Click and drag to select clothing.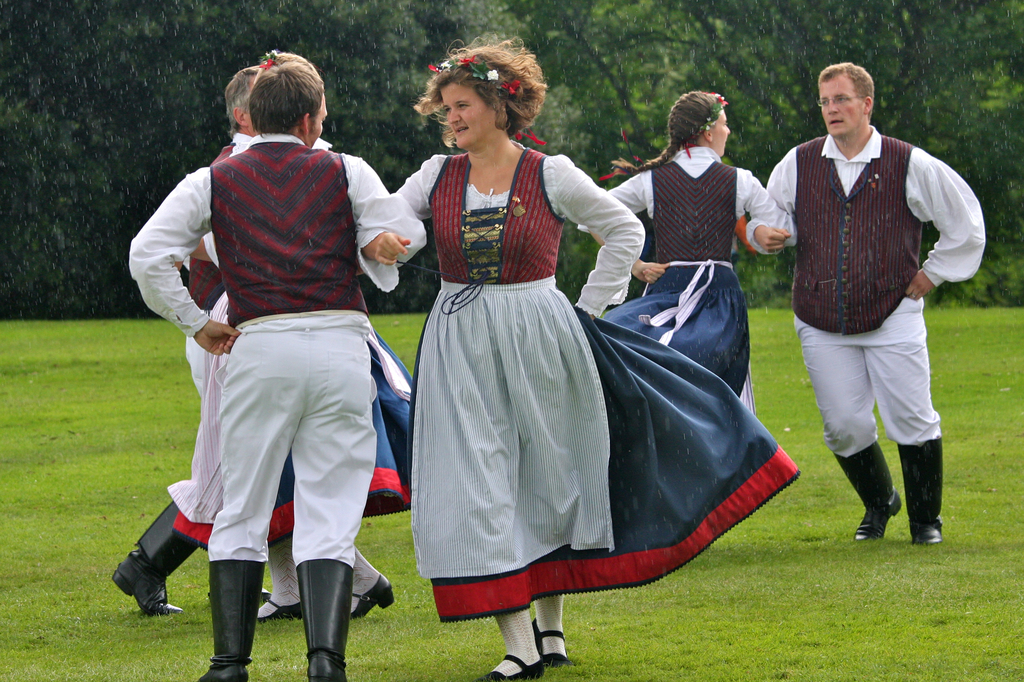
Selection: 594 147 792 392.
